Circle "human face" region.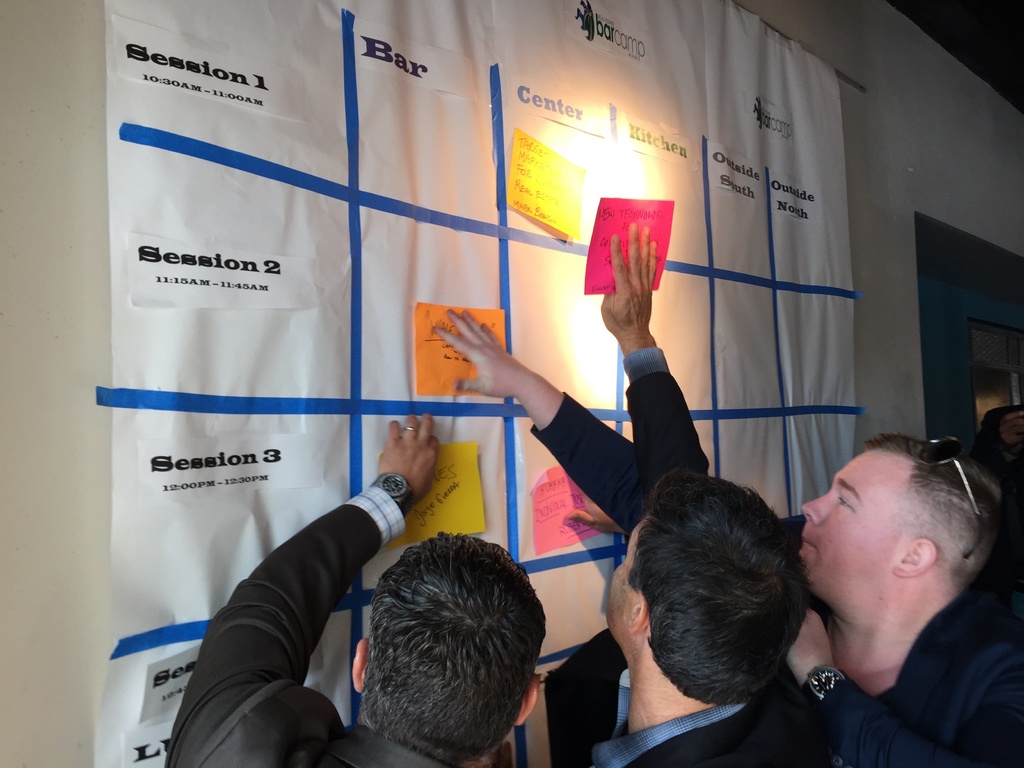
Region: 600/520/647/637.
